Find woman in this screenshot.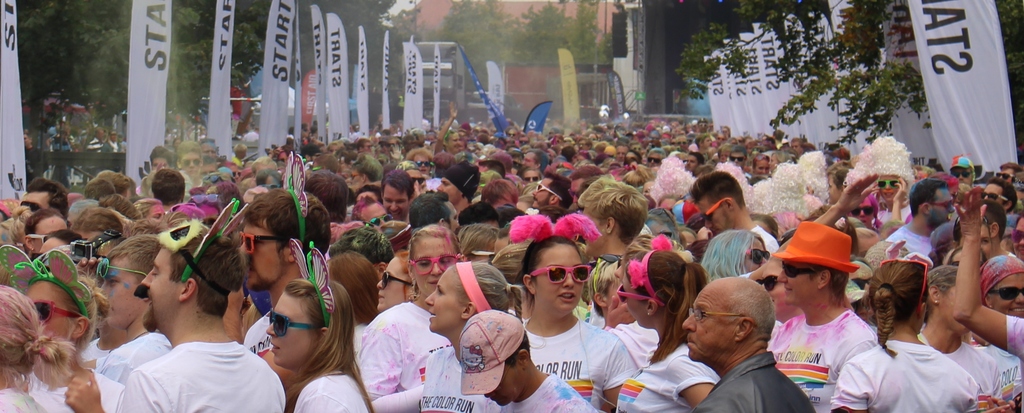
The bounding box for woman is {"x1": 479, "y1": 244, "x2": 534, "y2": 319}.
